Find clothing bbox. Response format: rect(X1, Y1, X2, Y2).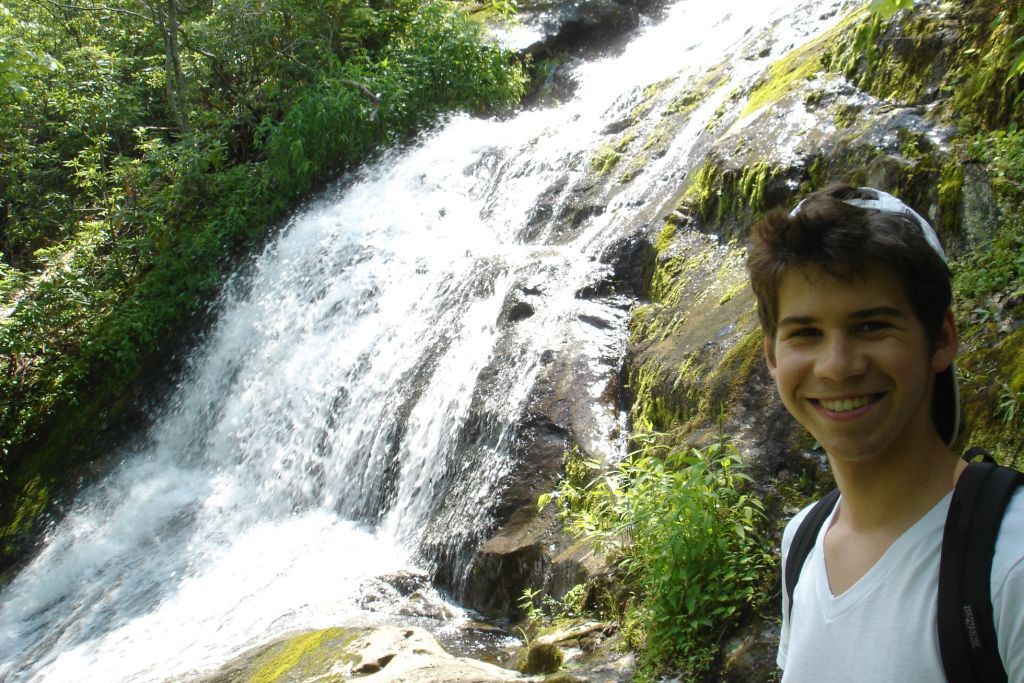
rect(774, 452, 1007, 661).
